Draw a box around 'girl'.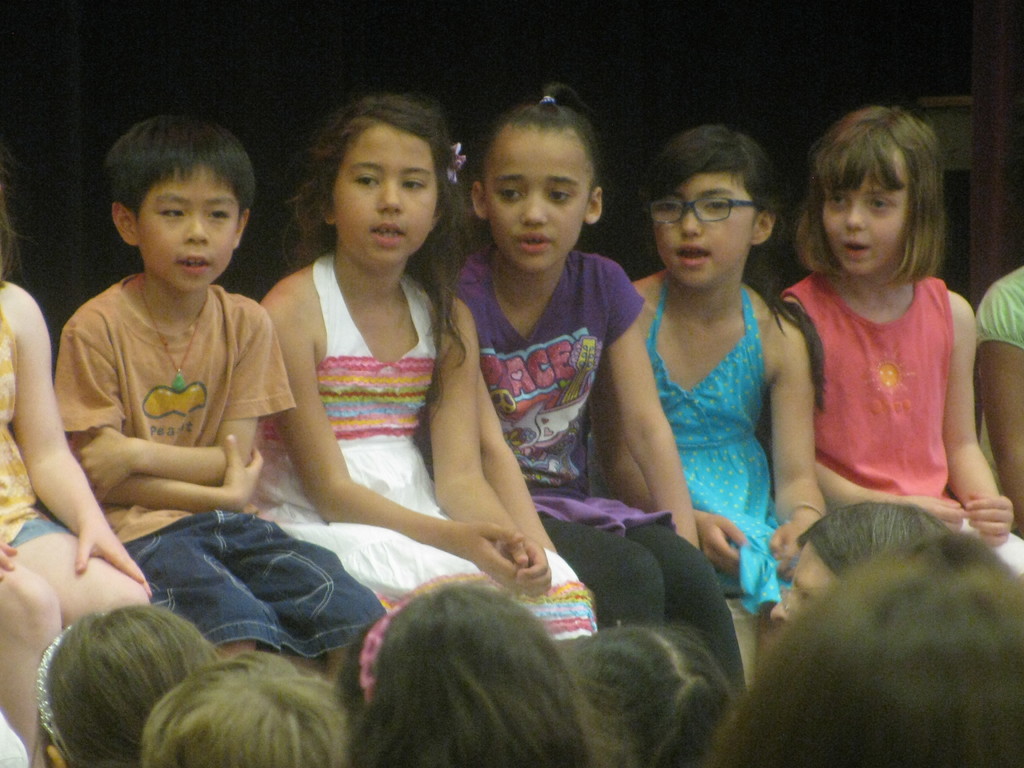
select_region(260, 86, 605, 630).
